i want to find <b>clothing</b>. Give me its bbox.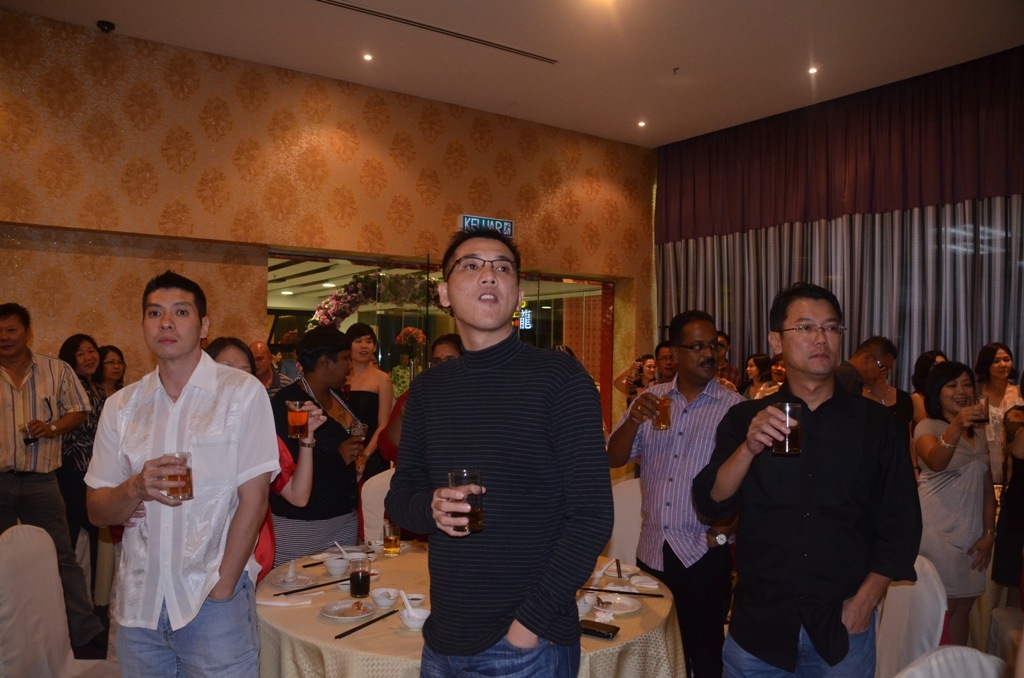
Rect(0, 350, 96, 644).
